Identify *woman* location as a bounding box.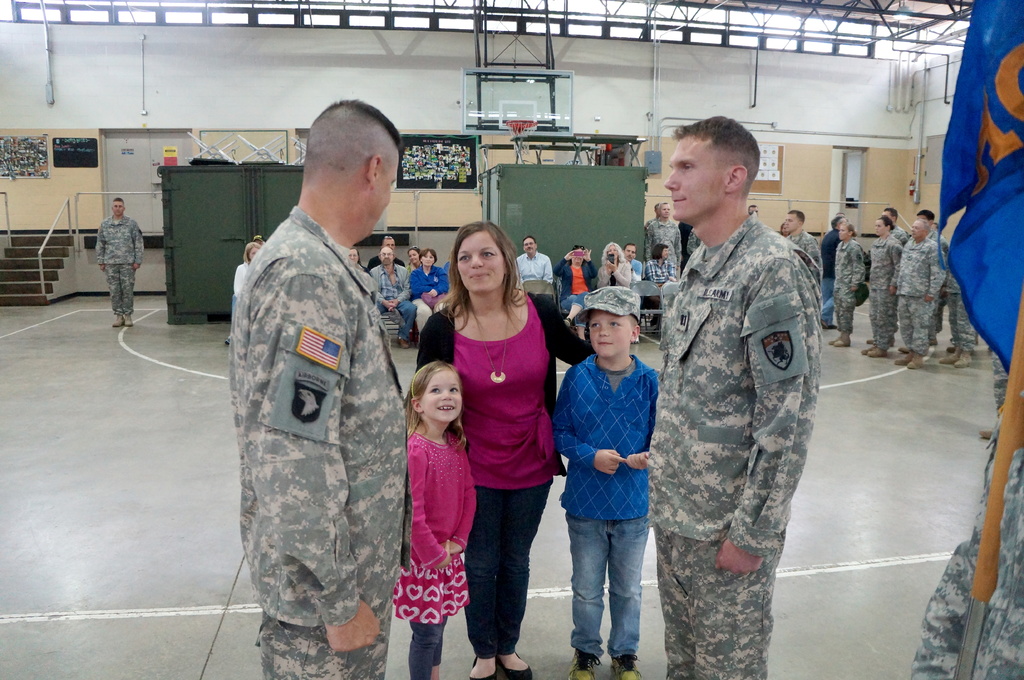
select_region(404, 216, 587, 679).
